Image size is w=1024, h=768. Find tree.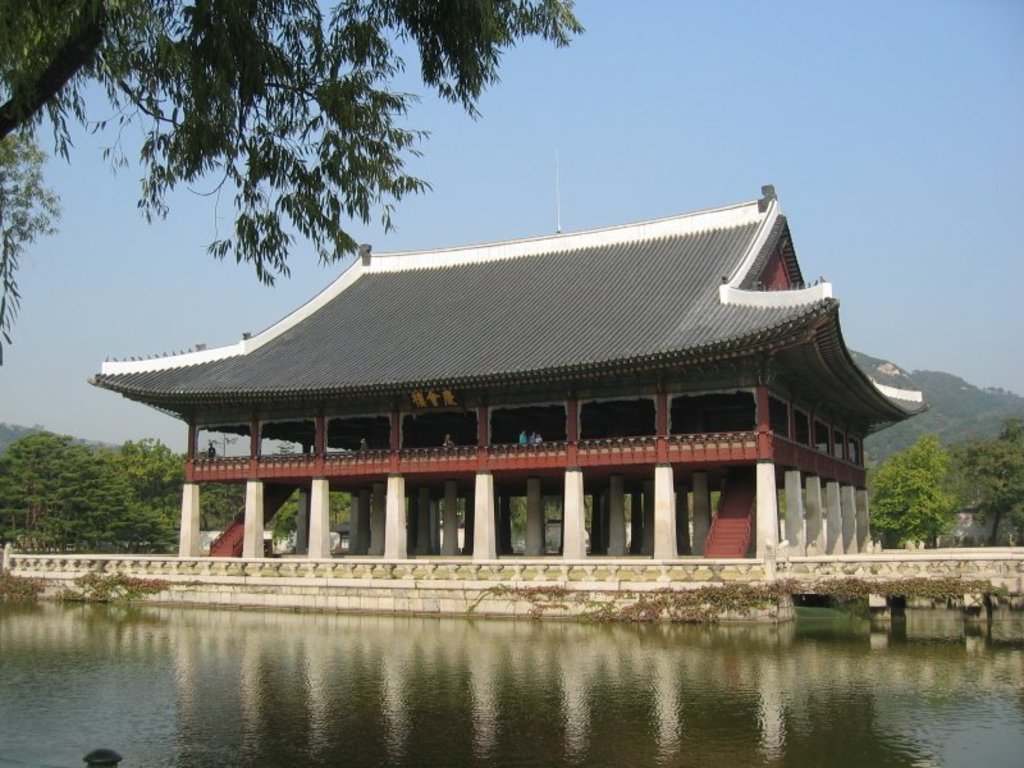
[0, 421, 137, 541].
